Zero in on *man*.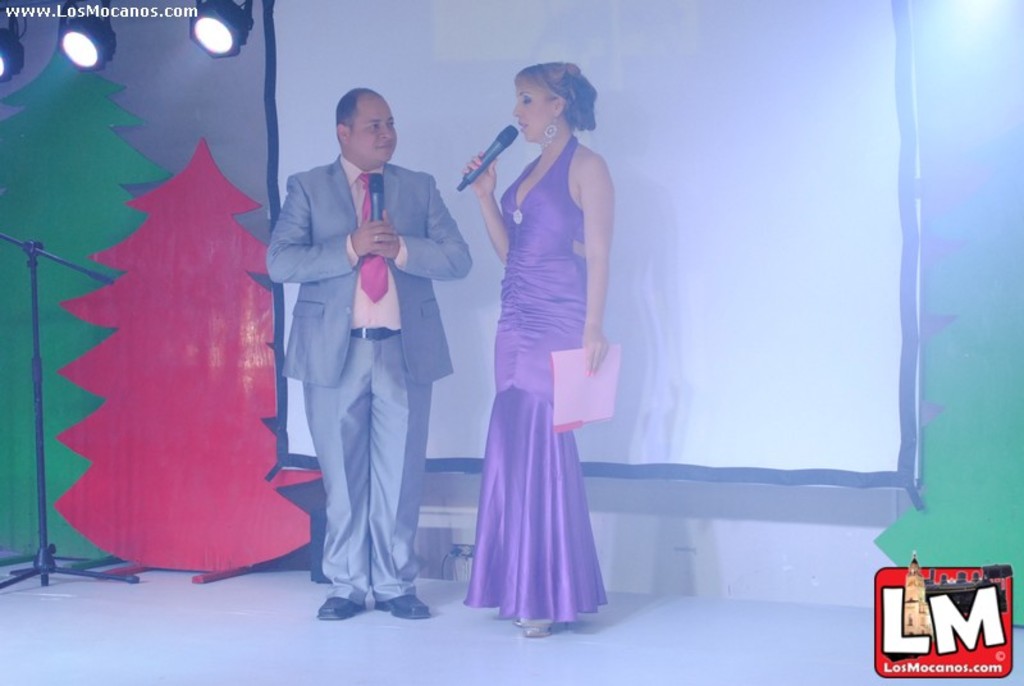
Zeroed in: <region>268, 118, 448, 623</region>.
